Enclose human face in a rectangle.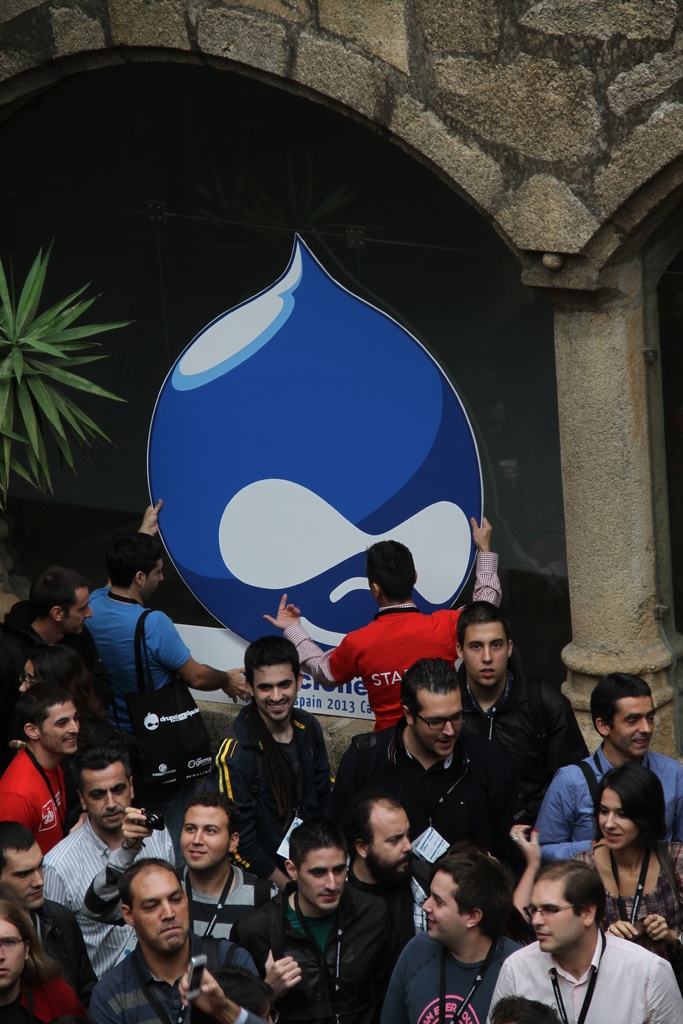
select_region(0, 846, 47, 909).
